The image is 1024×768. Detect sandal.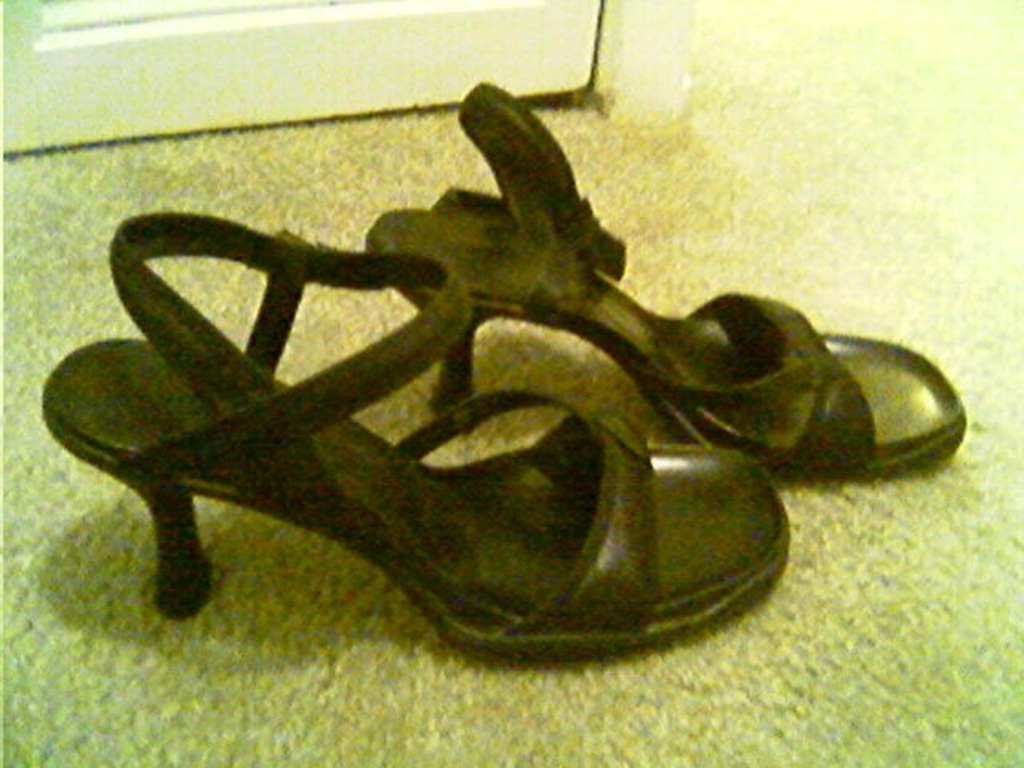
Detection: (left=45, top=216, right=786, bottom=653).
